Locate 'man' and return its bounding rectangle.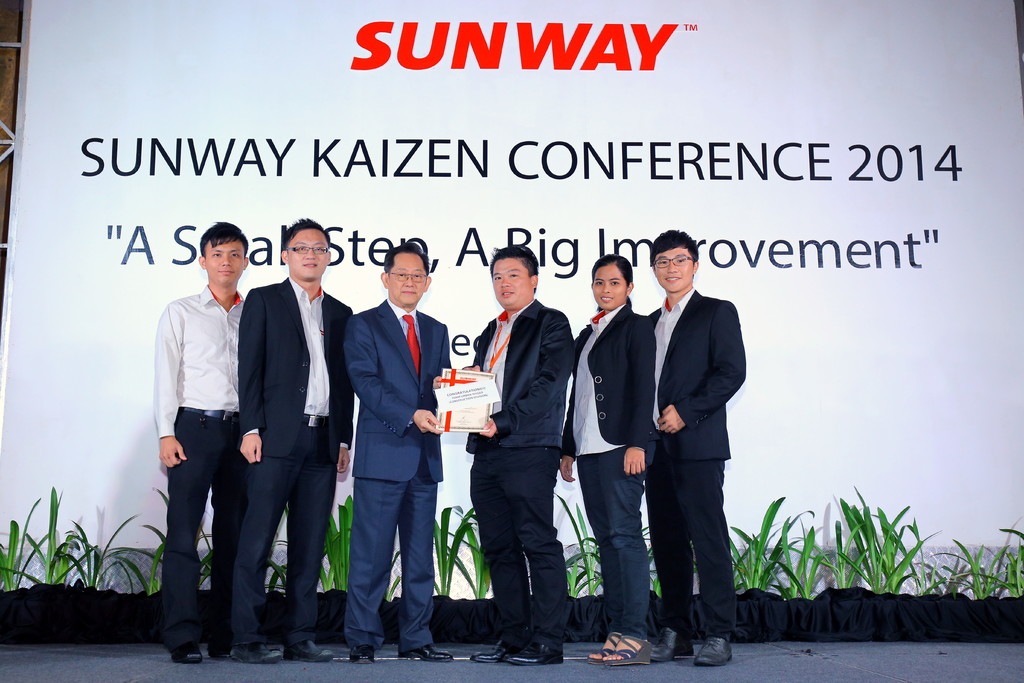
225/215/358/664.
